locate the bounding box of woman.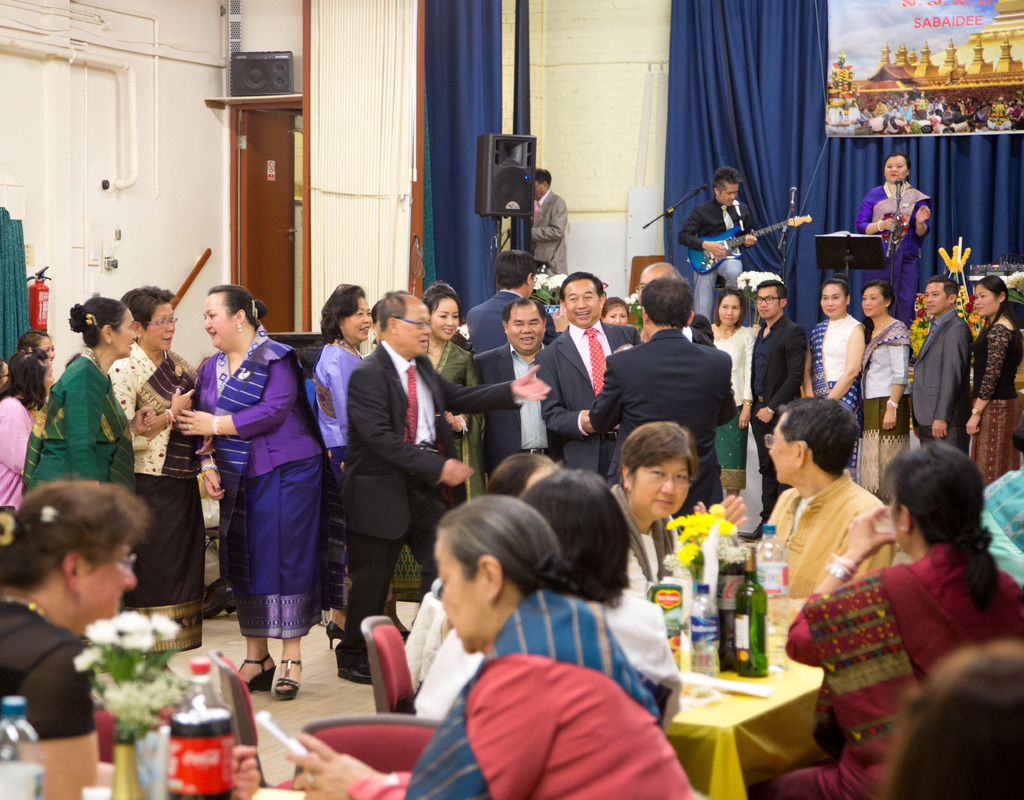
Bounding box: 710:288:758:510.
